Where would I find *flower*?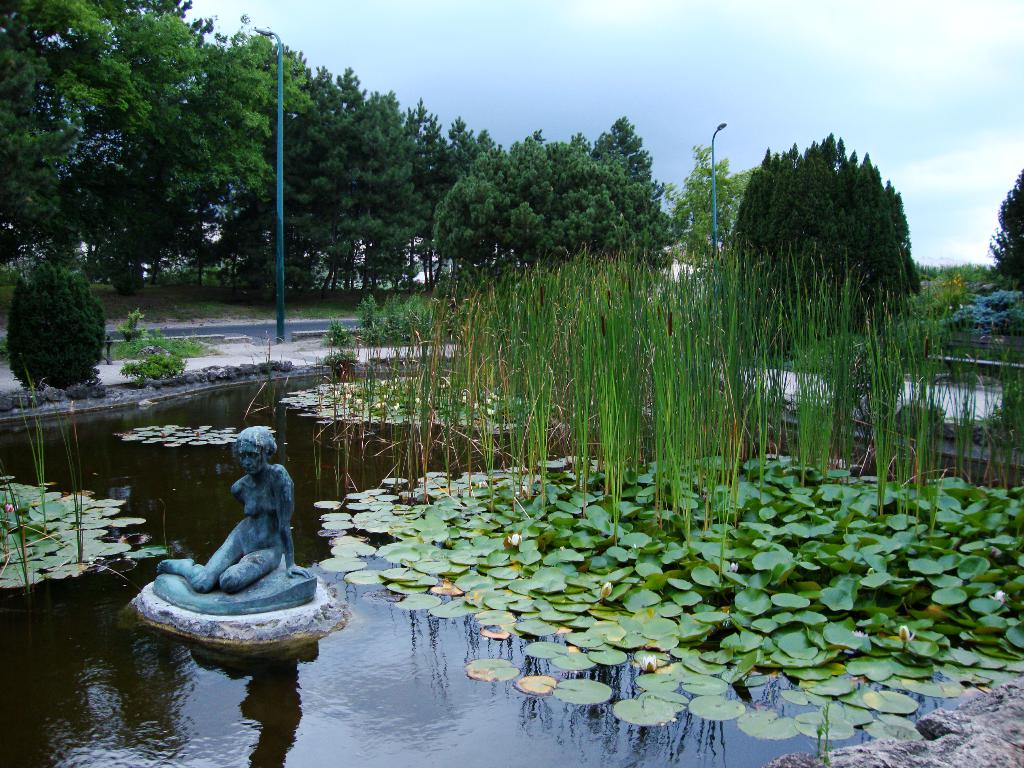
At (left=507, top=532, right=520, bottom=549).
